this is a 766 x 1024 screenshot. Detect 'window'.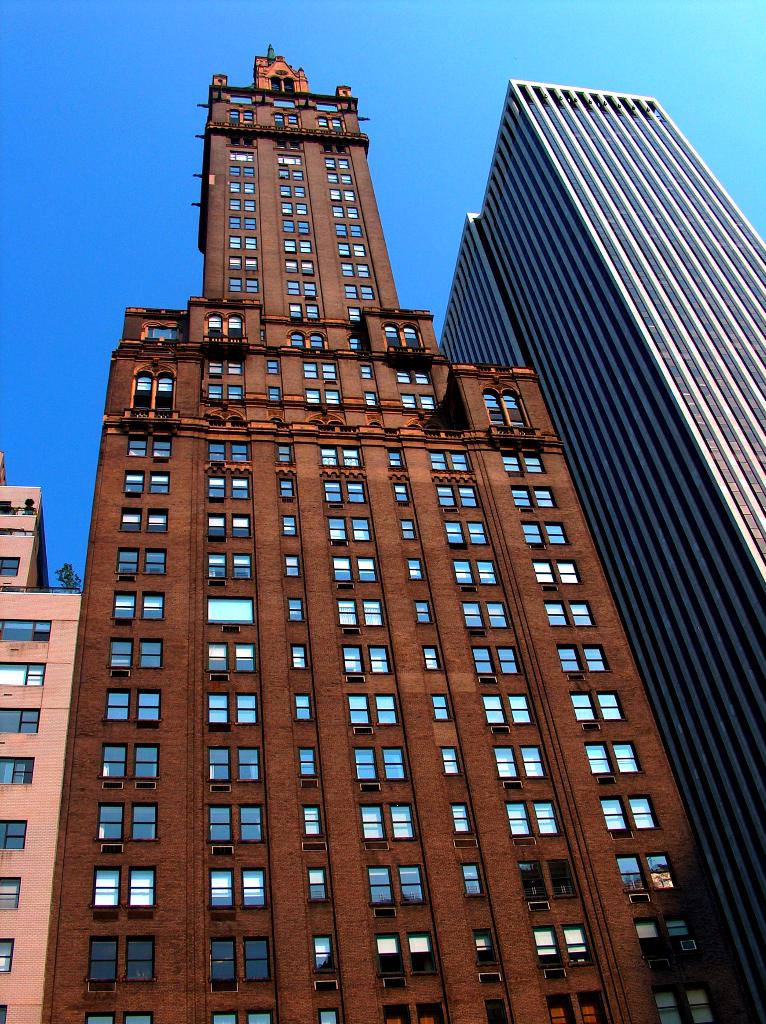
bbox=[207, 440, 251, 464].
